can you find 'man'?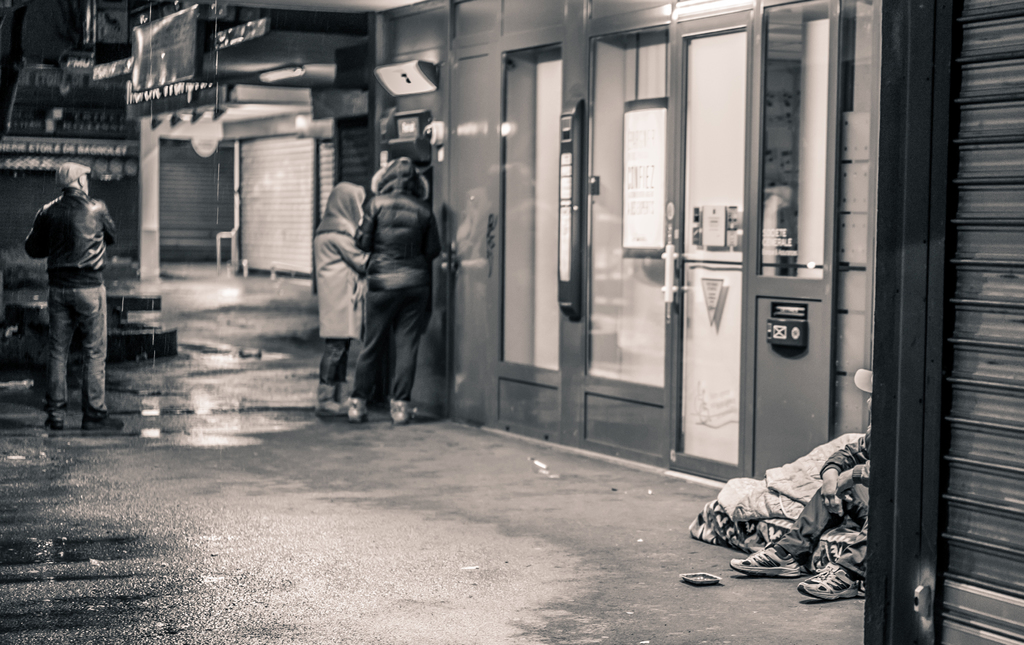
Yes, bounding box: (x1=343, y1=155, x2=445, y2=415).
